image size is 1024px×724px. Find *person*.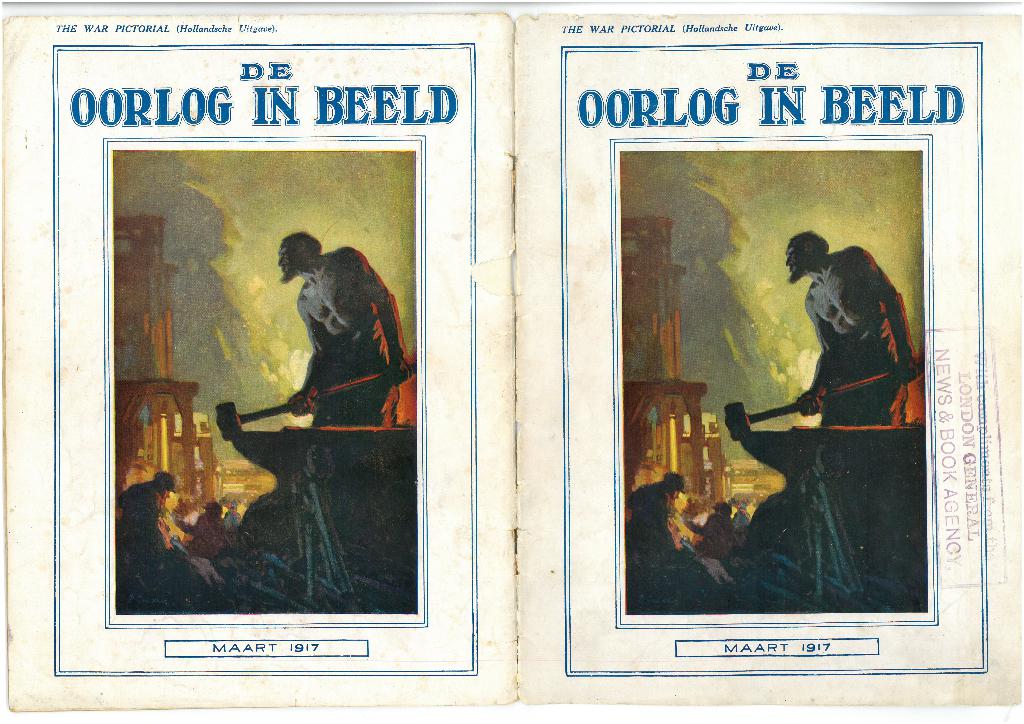
<box>271,229,393,442</box>.
